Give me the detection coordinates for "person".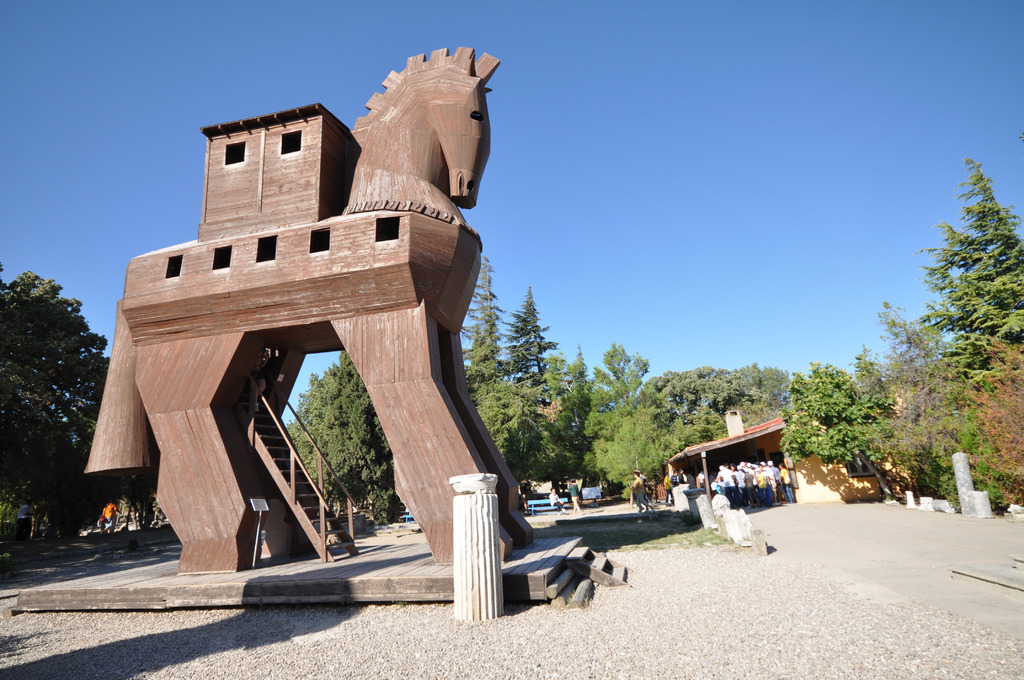
(left=630, top=473, right=650, bottom=513).
